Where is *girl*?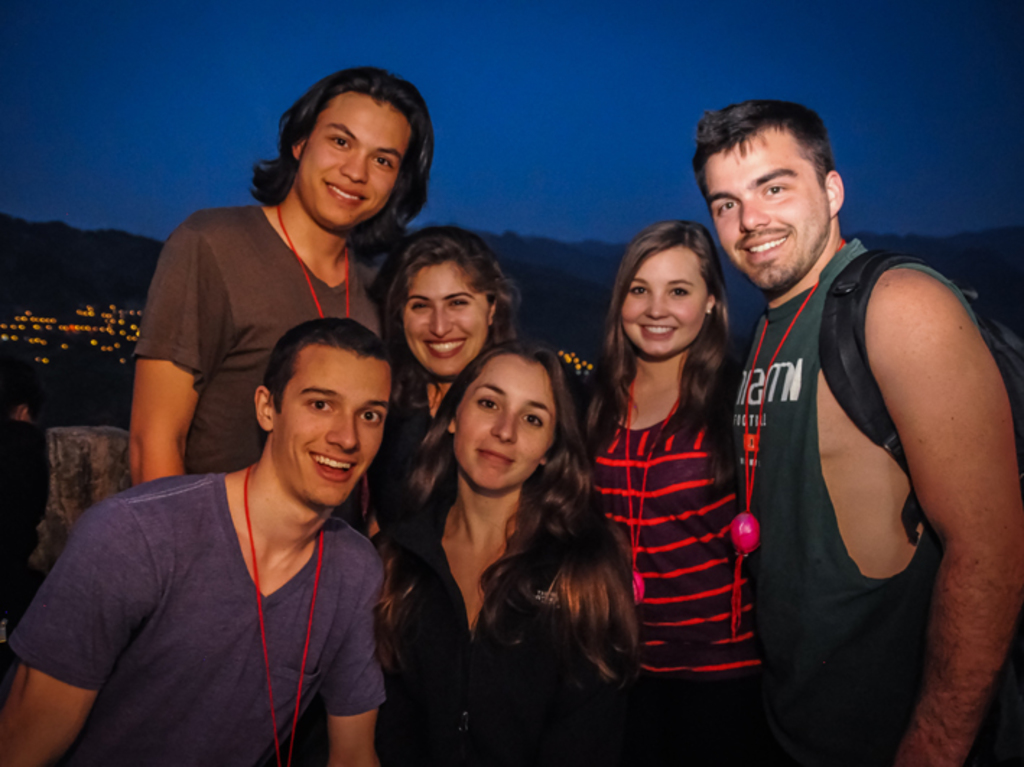
crop(569, 198, 757, 766).
